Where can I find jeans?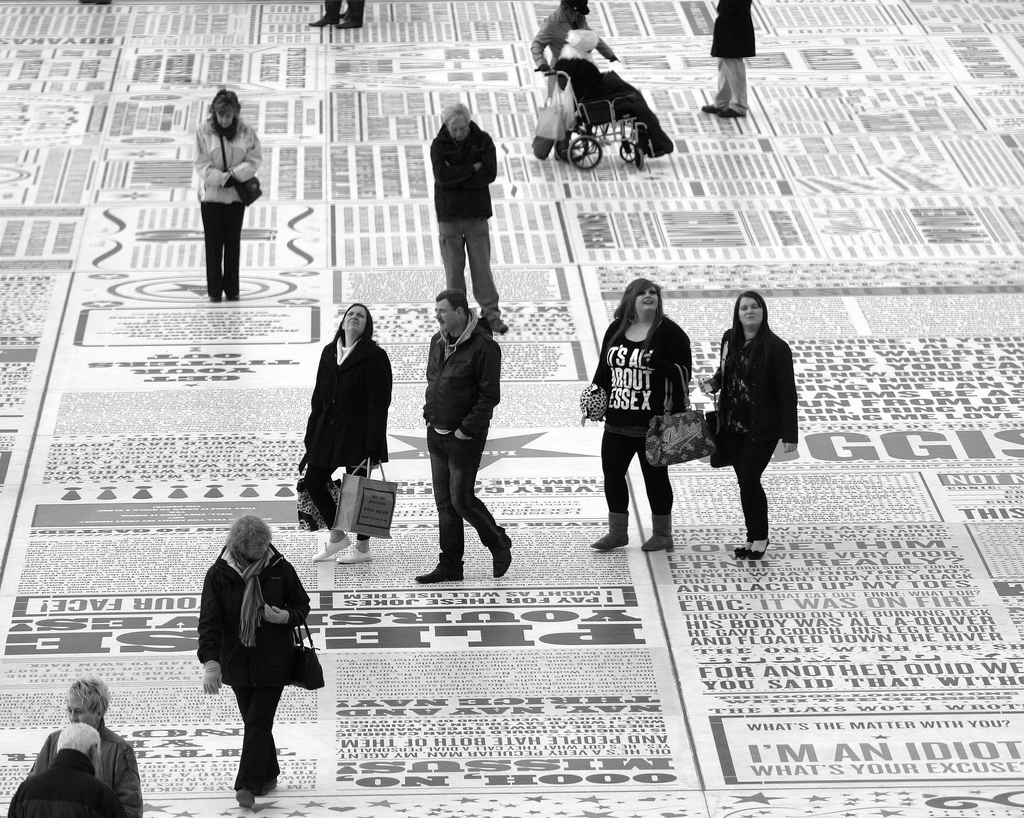
You can find it at [x1=715, y1=58, x2=764, y2=122].
